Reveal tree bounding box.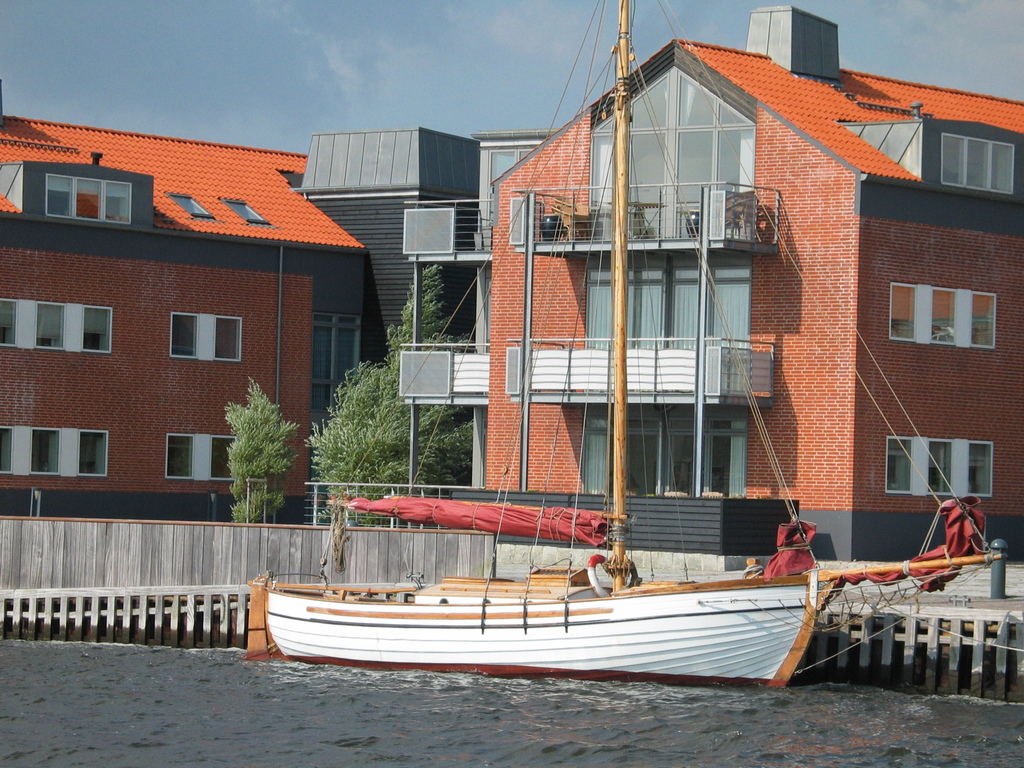
Revealed: l=301, t=260, r=471, b=529.
